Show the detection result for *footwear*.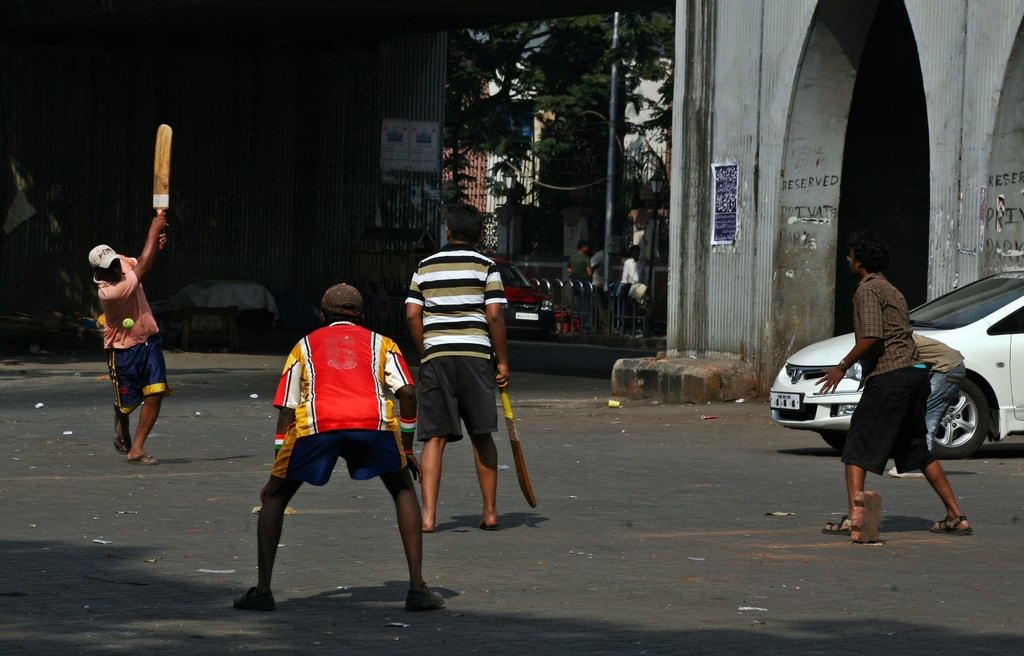
[404, 584, 446, 611].
